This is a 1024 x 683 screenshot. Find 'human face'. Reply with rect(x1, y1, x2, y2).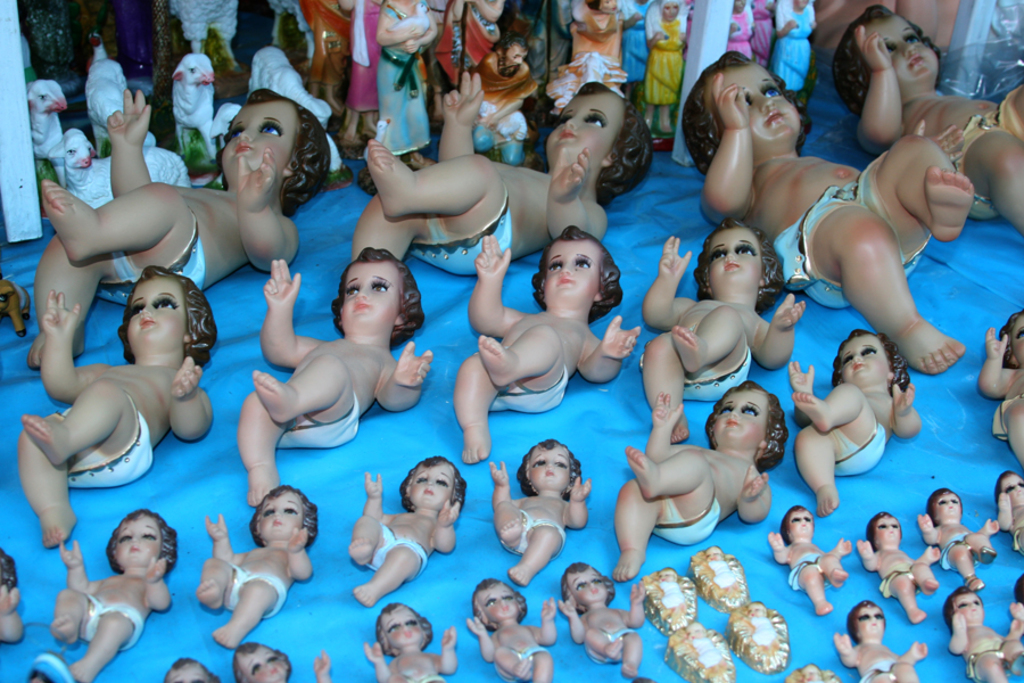
rect(837, 334, 890, 380).
